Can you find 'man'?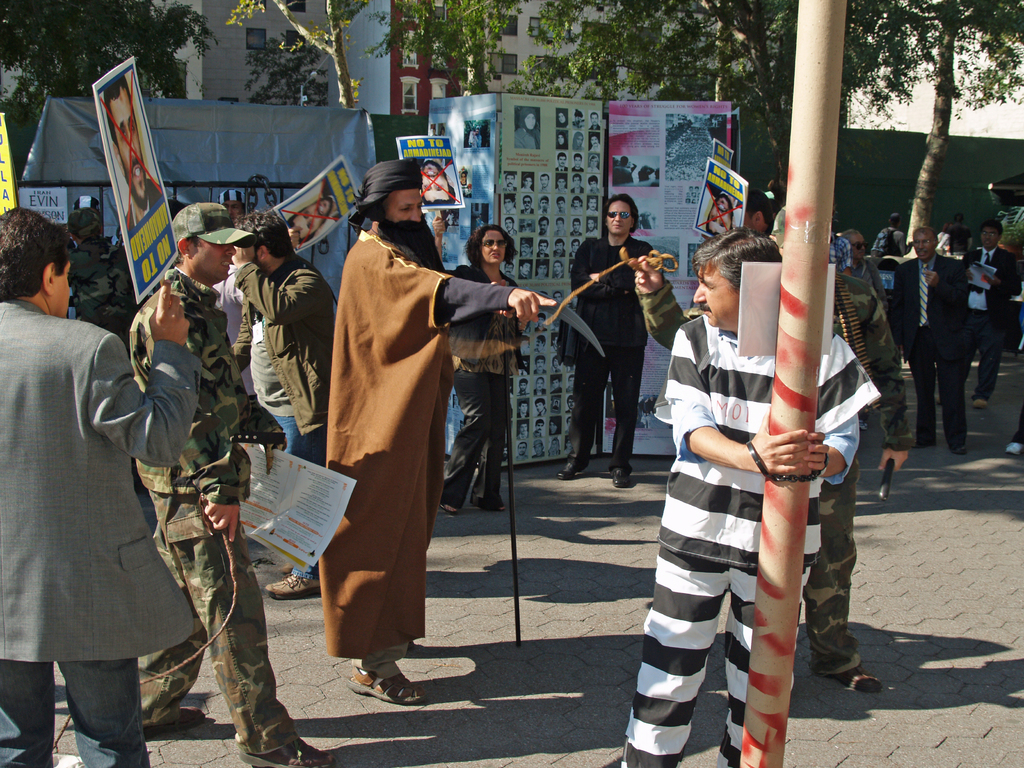
Yes, bounding box: bbox(542, 220, 548, 233).
